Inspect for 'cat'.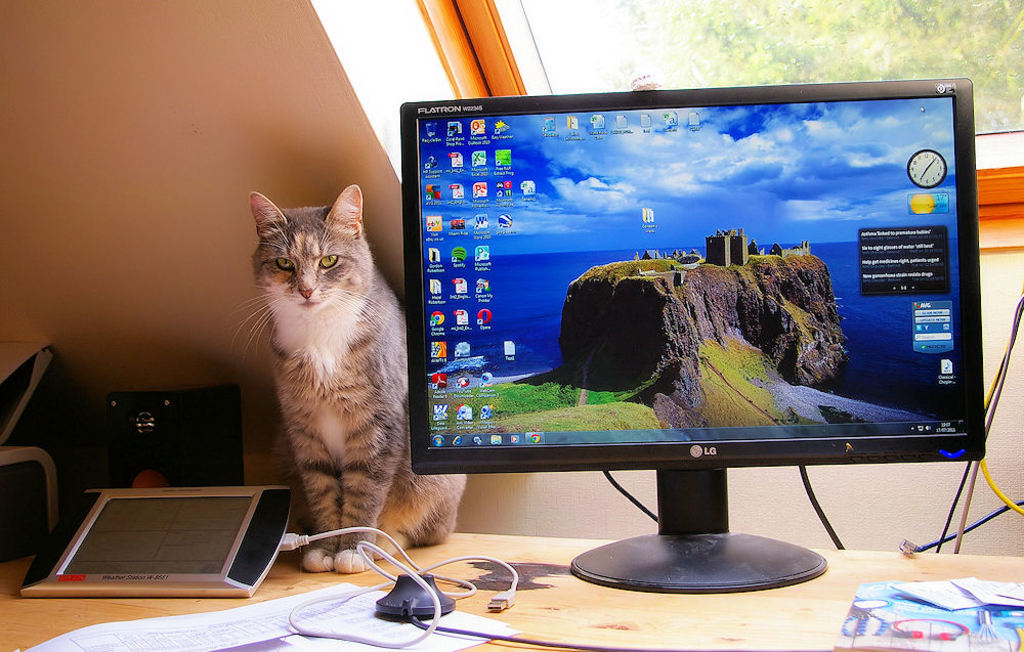
Inspection: (x1=226, y1=178, x2=466, y2=575).
